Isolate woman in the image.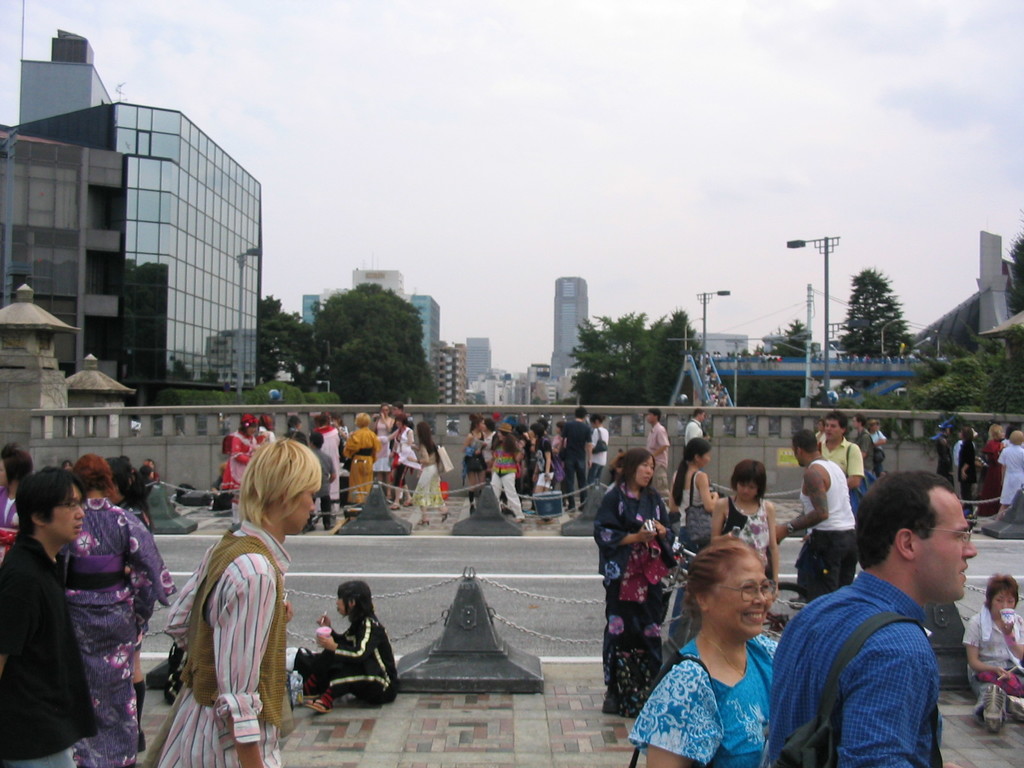
Isolated region: 1005/425/1019/447.
